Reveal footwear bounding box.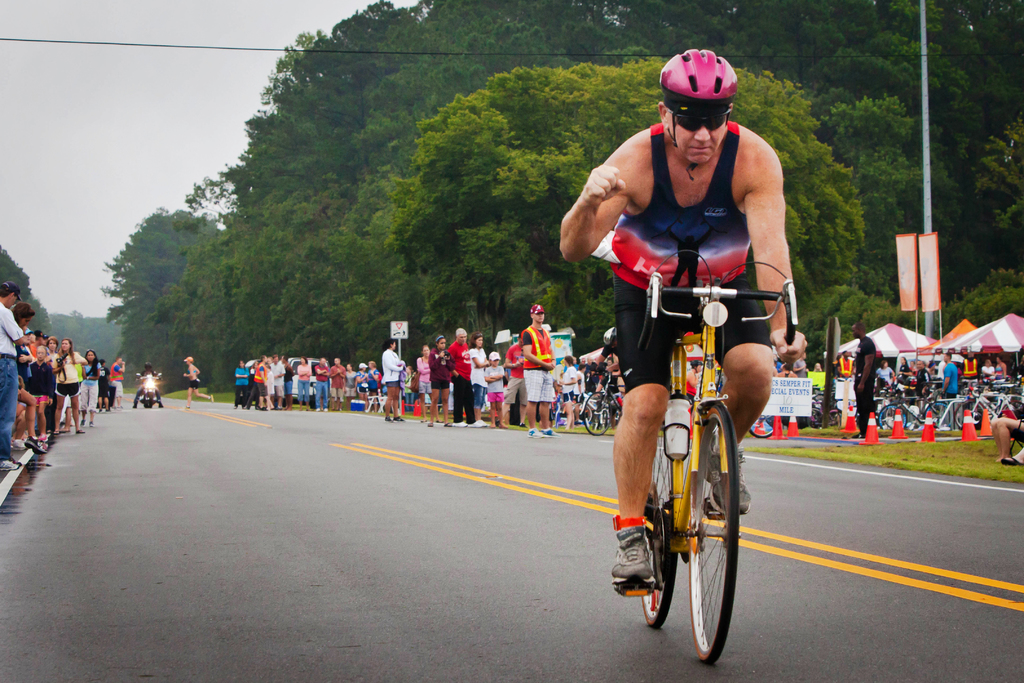
Revealed: left=490, top=424, right=495, bottom=427.
